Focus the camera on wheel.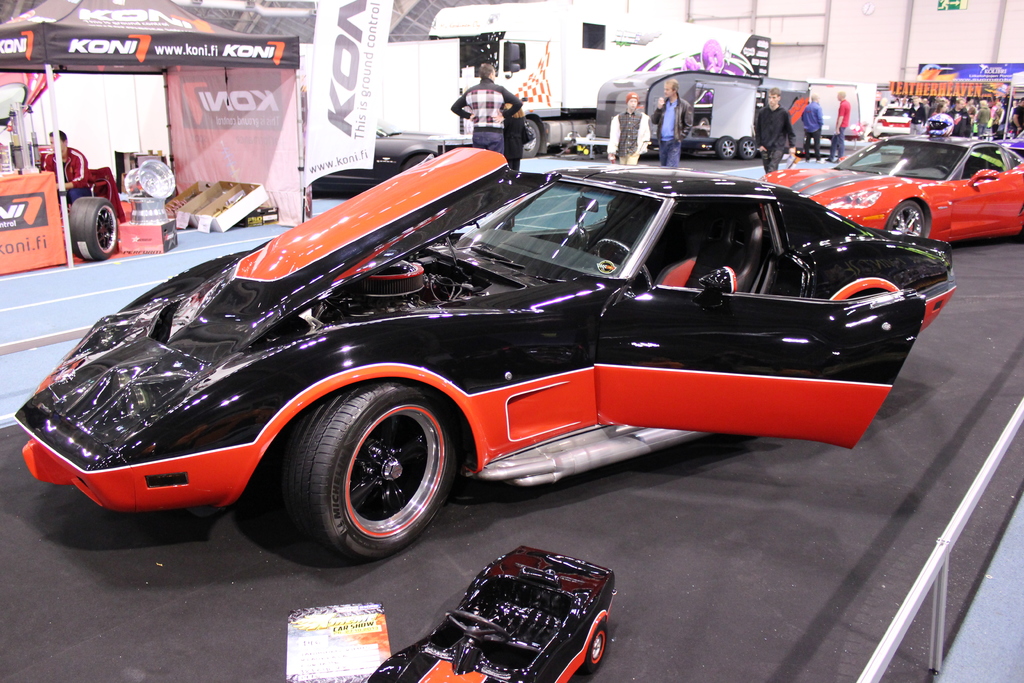
Focus region: 527 120 551 154.
